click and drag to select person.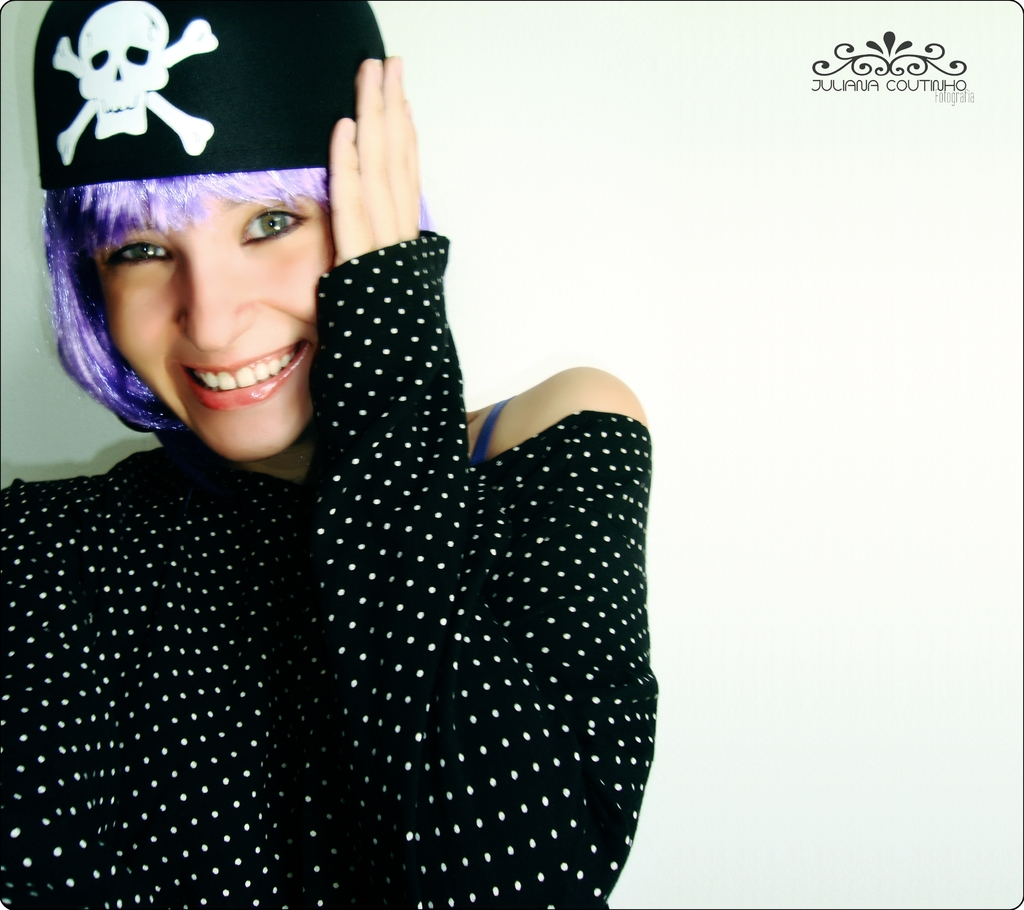
Selection: locate(51, 0, 707, 909).
